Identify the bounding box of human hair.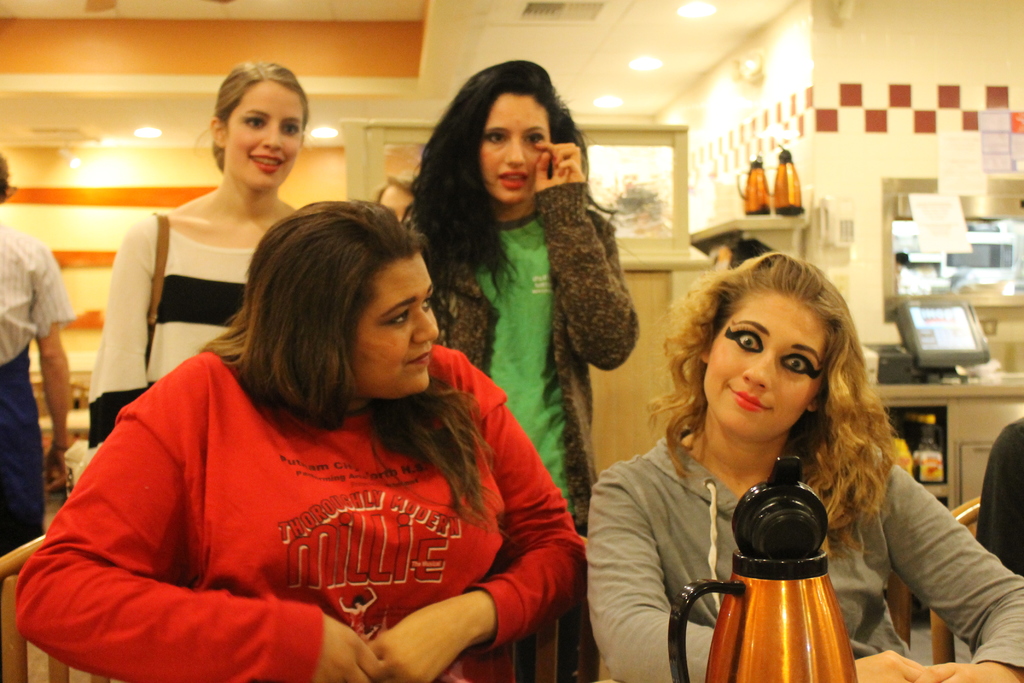
<bbox>0, 148, 17, 204</bbox>.
